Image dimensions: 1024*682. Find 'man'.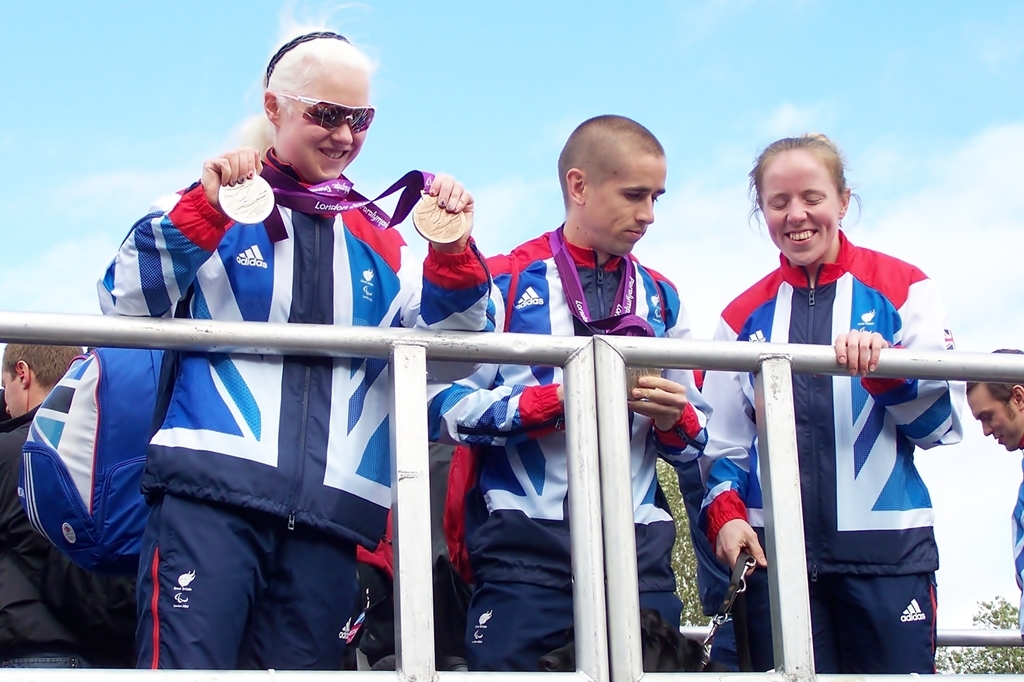
locate(425, 114, 714, 681).
